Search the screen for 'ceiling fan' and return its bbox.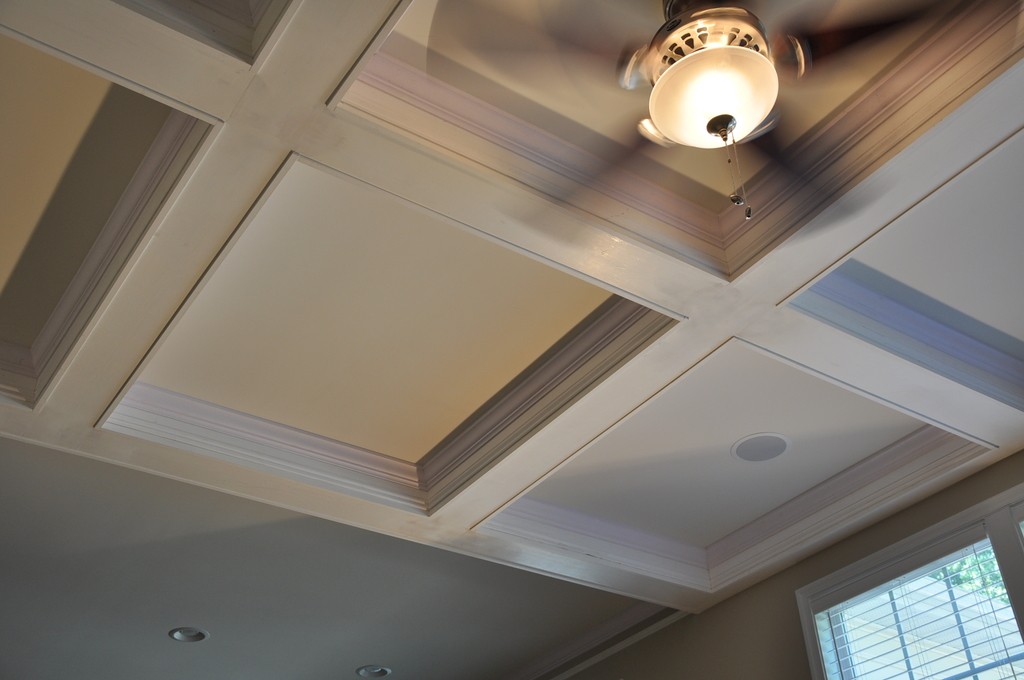
Found: Rect(424, 0, 1020, 268).
